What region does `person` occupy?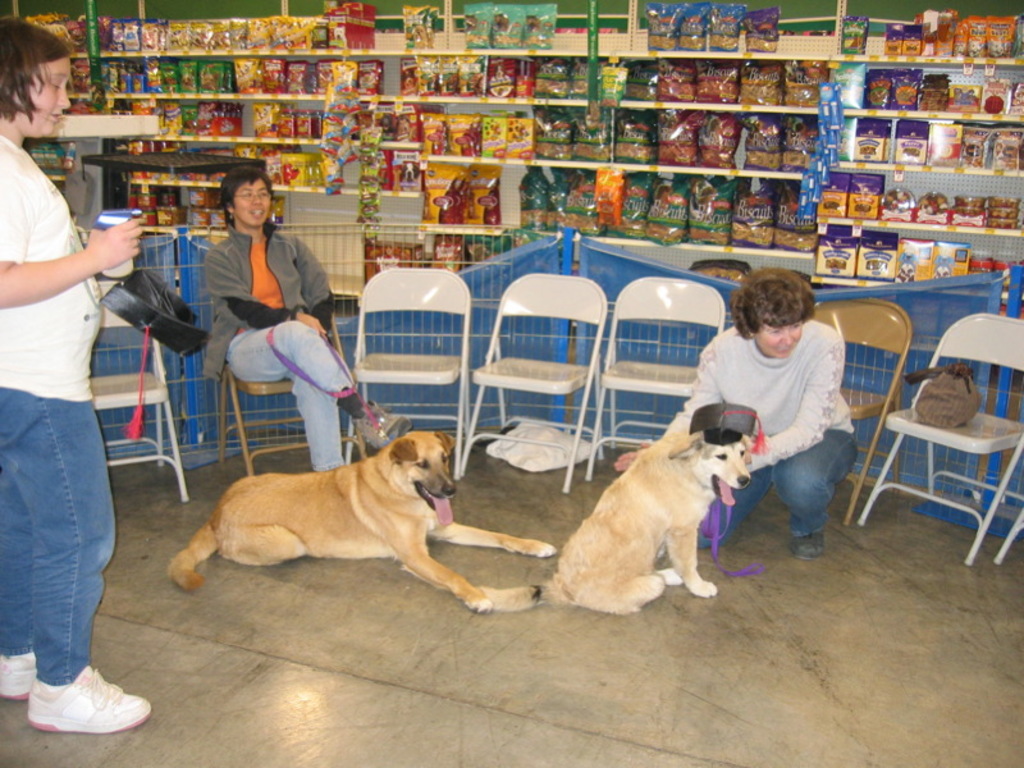
rect(646, 261, 867, 561).
